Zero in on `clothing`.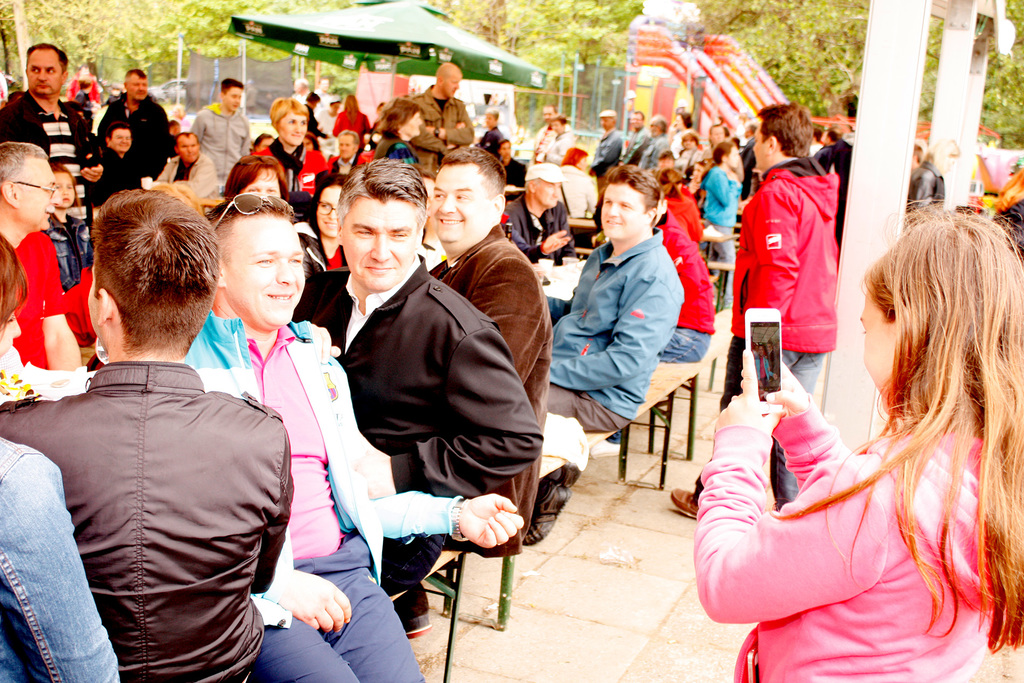
Zeroed in: (x1=181, y1=313, x2=462, y2=682).
